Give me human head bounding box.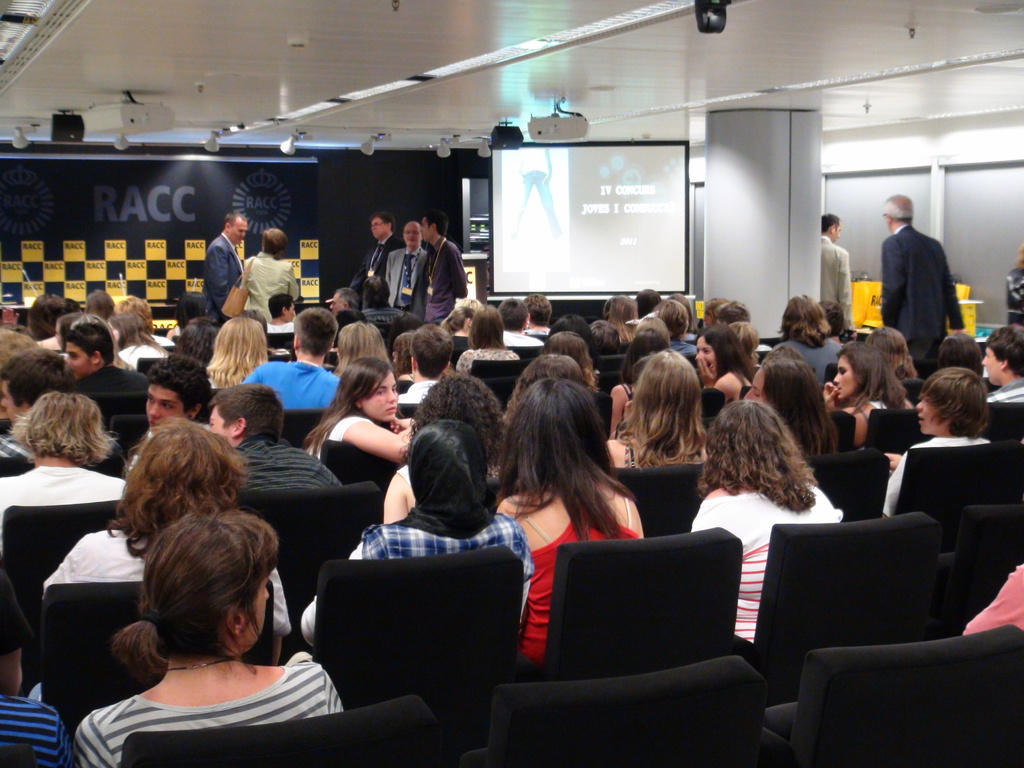
<box>934,328,980,373</box>.
